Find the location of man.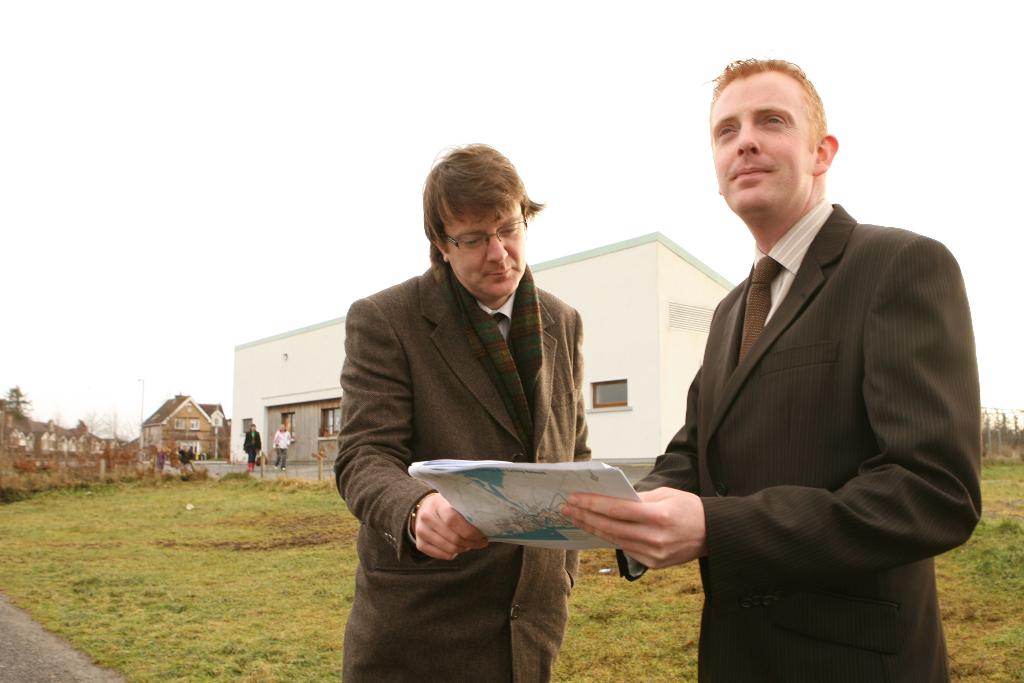
Location: [x1=603, y1=62, x2=977, y2=661].
